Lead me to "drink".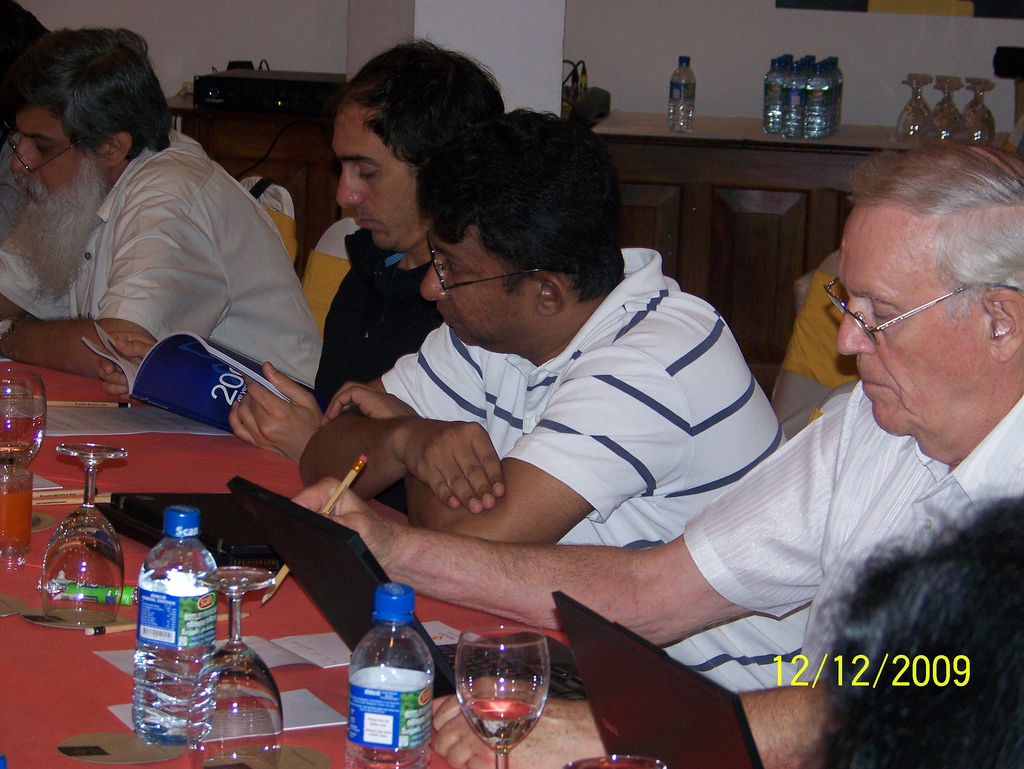
Lead to region(764, 58, 787, 129).
